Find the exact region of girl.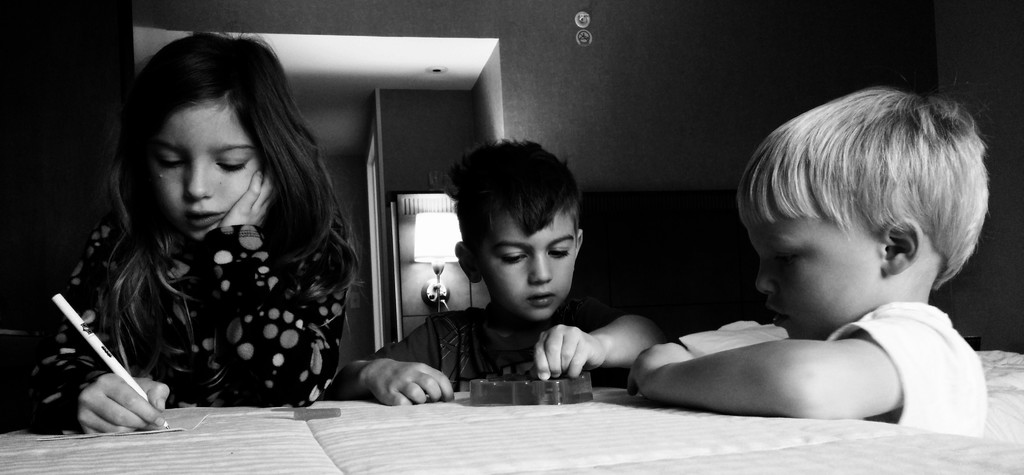
Exact region: [x1=22, y1=1, x2=368, y2=440].
